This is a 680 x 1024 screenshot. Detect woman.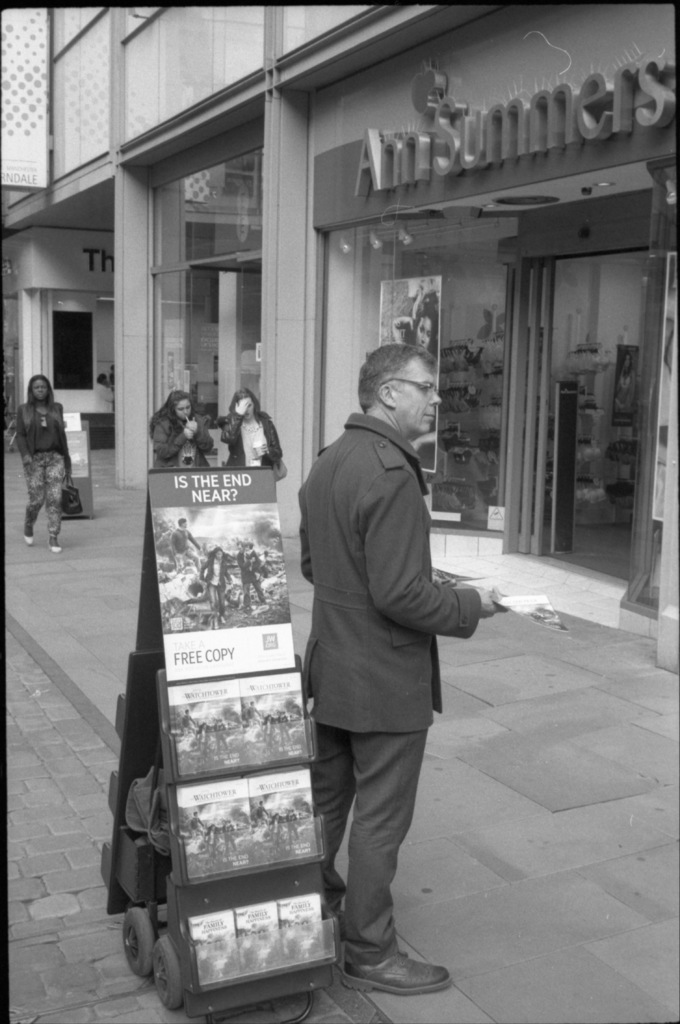
locate(390, 296, 441, 472).
